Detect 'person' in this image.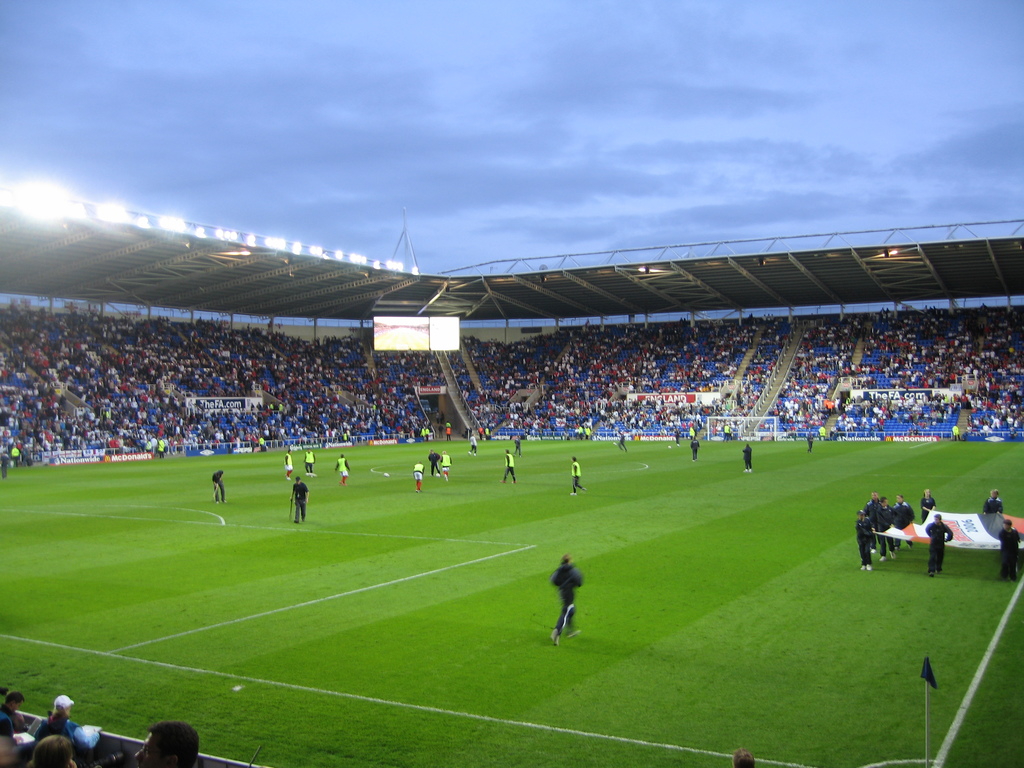
Detection: (left=1000, top=520, right=1022, bottom=575).
